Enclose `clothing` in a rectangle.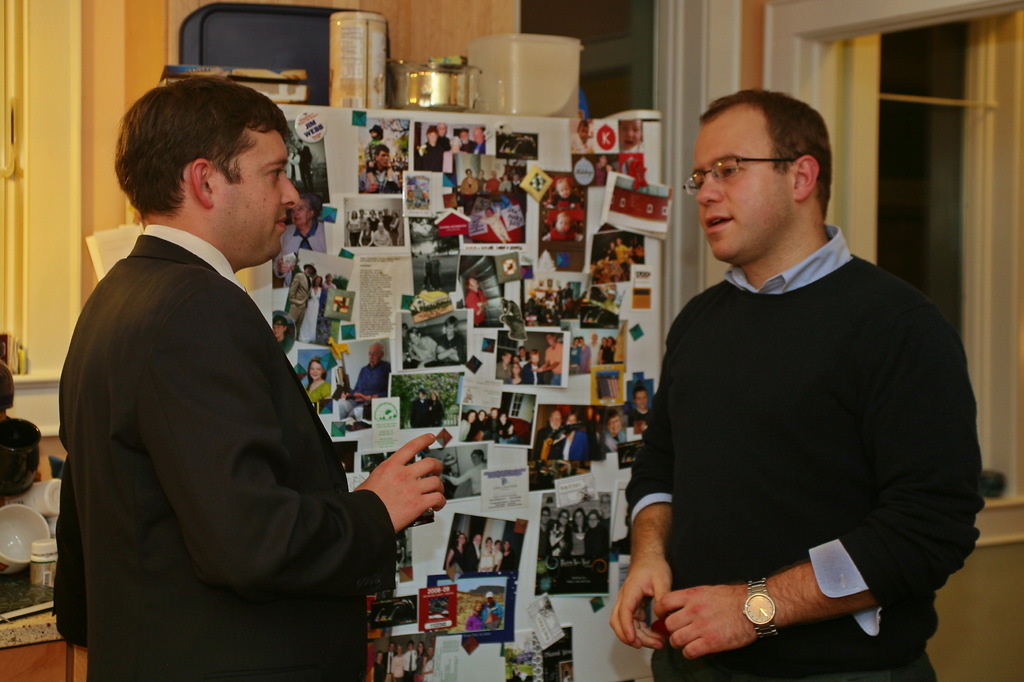
rect(404, 334, 413, 362).
